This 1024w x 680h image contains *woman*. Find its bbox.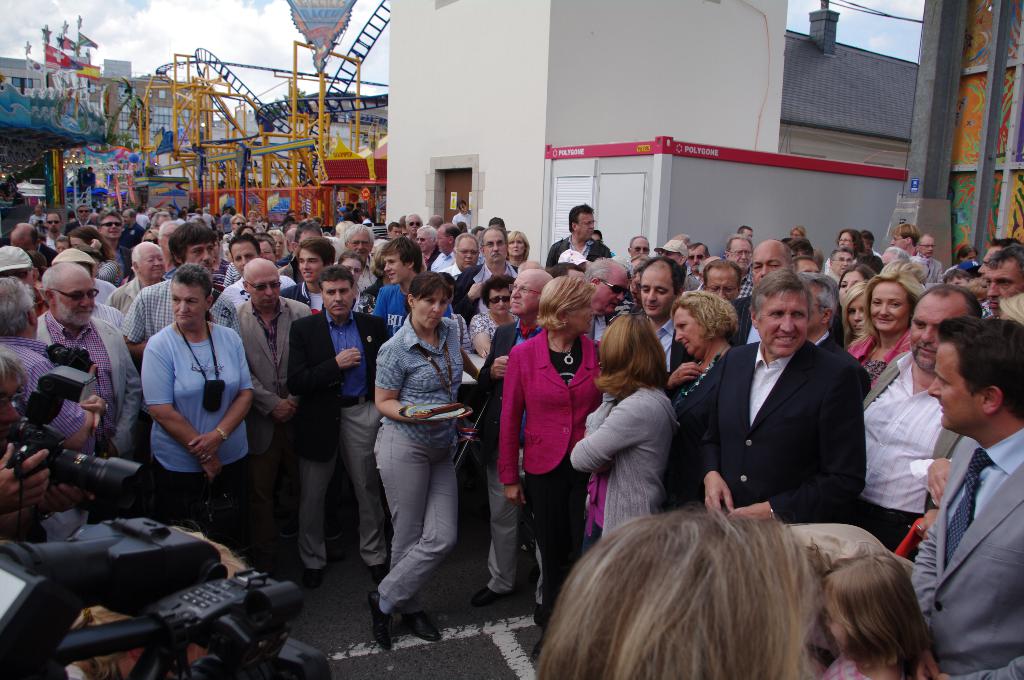
select_region(374, 272, 467, 643).
